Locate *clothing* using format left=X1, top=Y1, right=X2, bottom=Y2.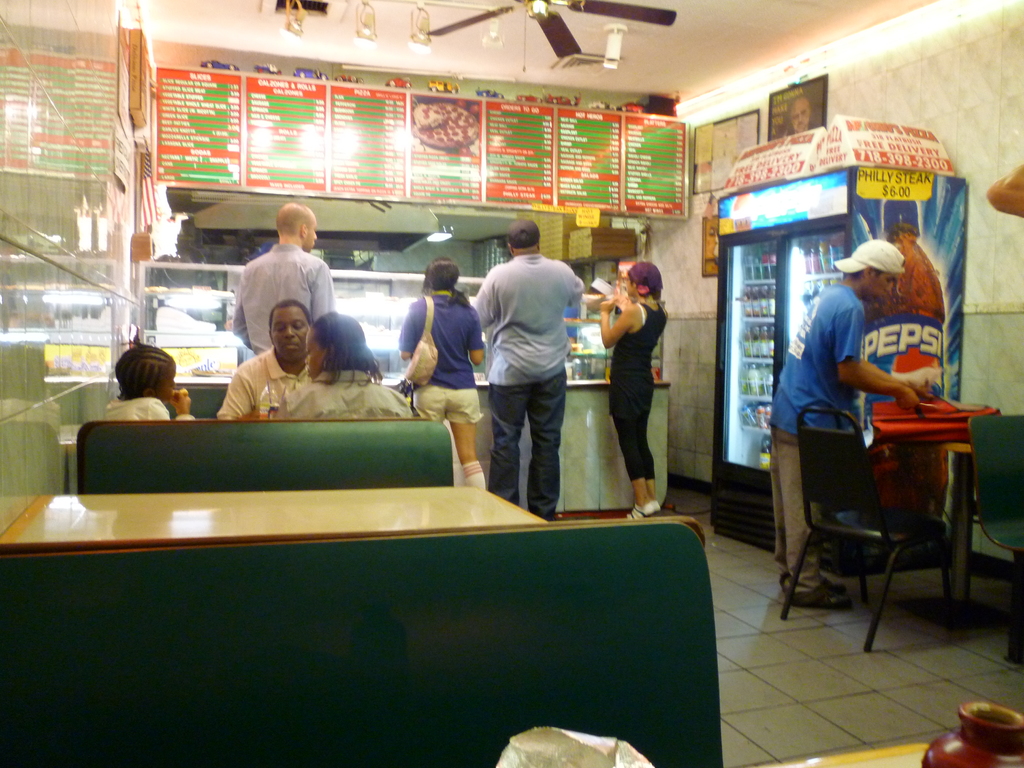
left=609, top=303, right=664, bottom=479.
